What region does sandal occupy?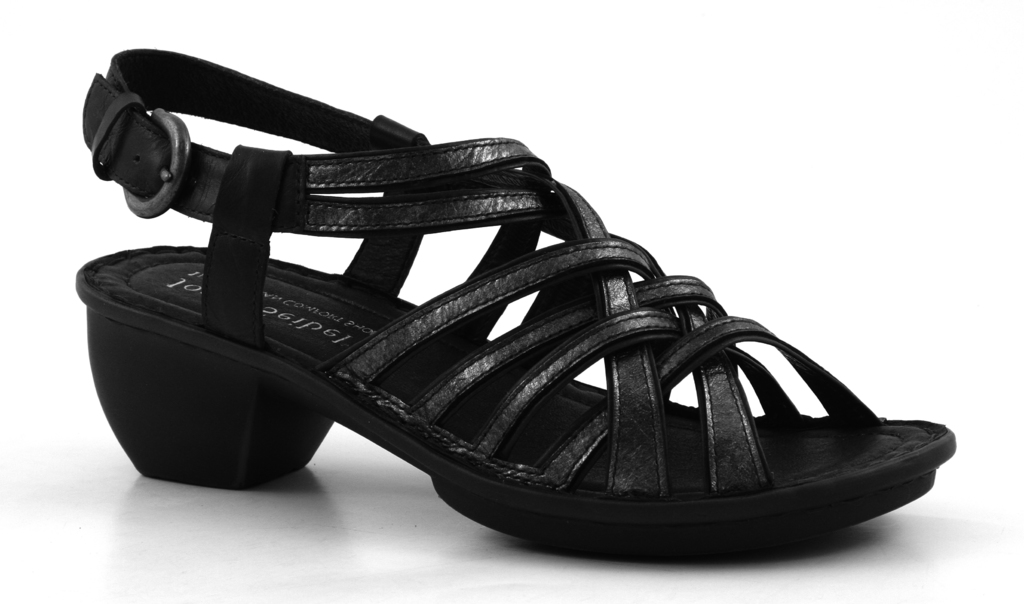
left=76, top=48, right=952, bottom=559.
